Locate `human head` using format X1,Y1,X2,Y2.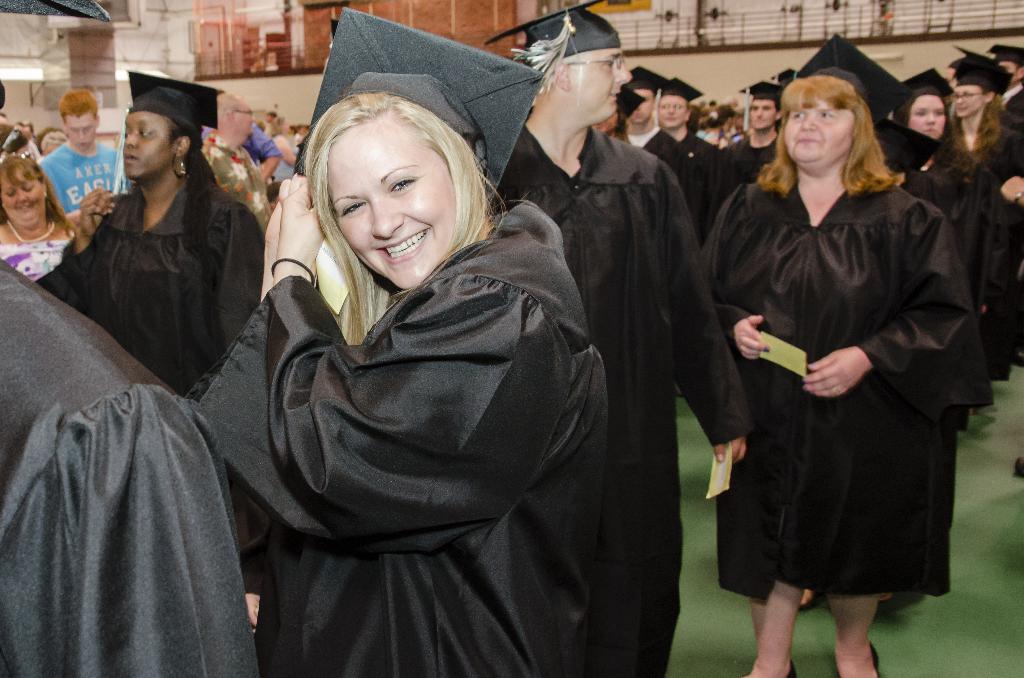
527,10,632,123.
